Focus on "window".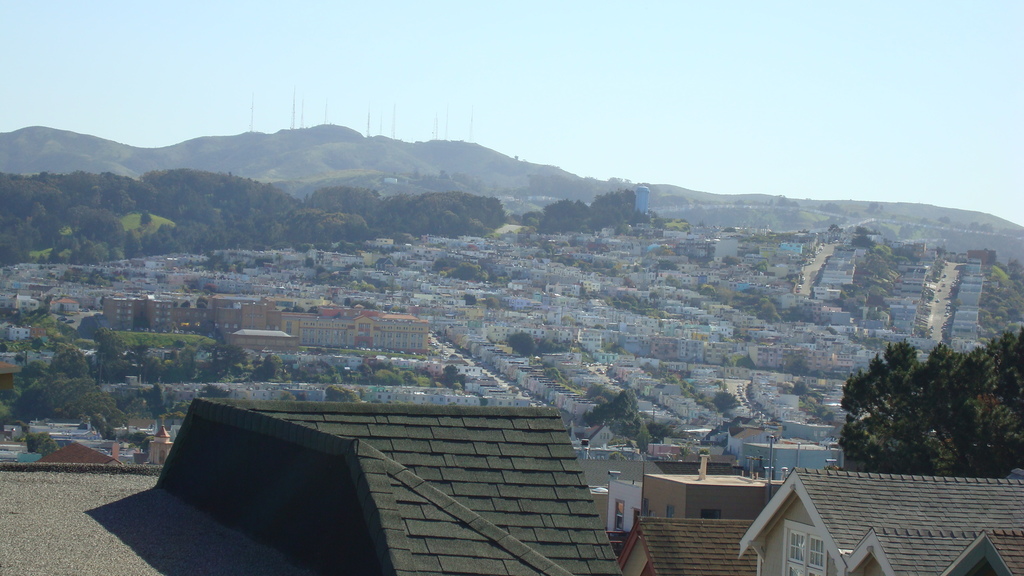
Focused at 632,510,640,530.
